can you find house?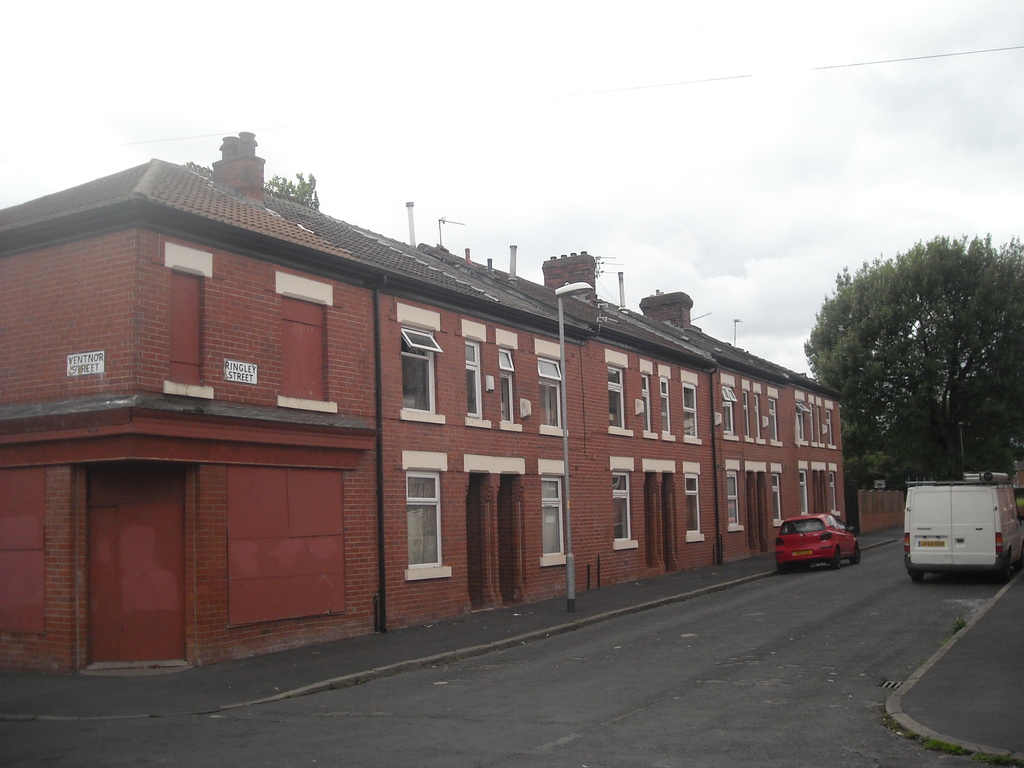
Yes, bounding box: bbox(402, 195, 598, 626).
